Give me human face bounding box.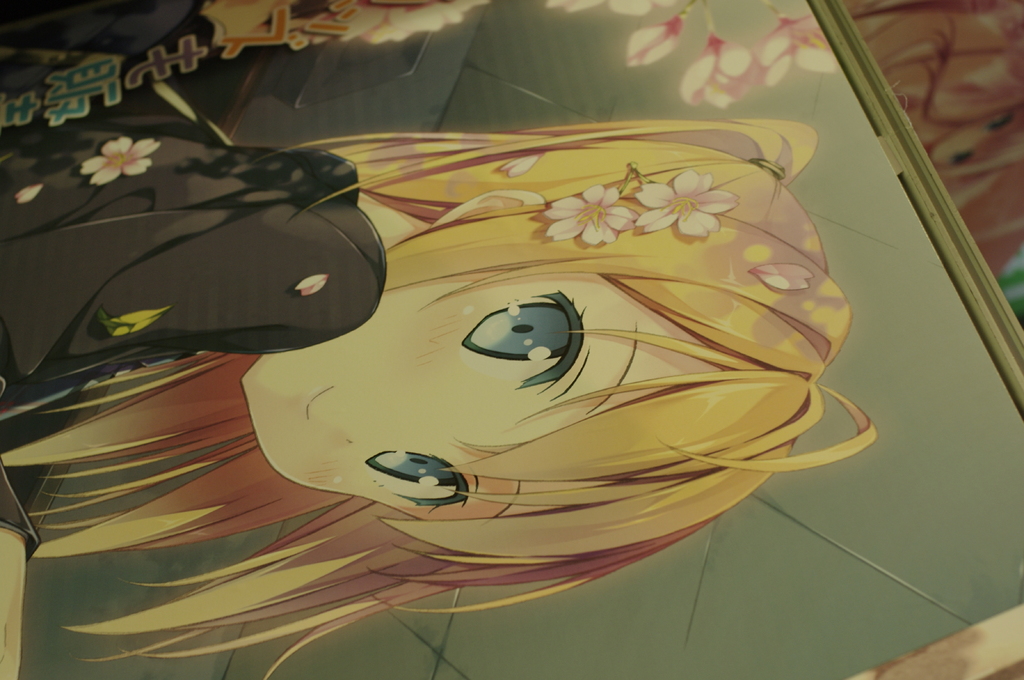
[left=236, top=262, right=725, bottom=519].
